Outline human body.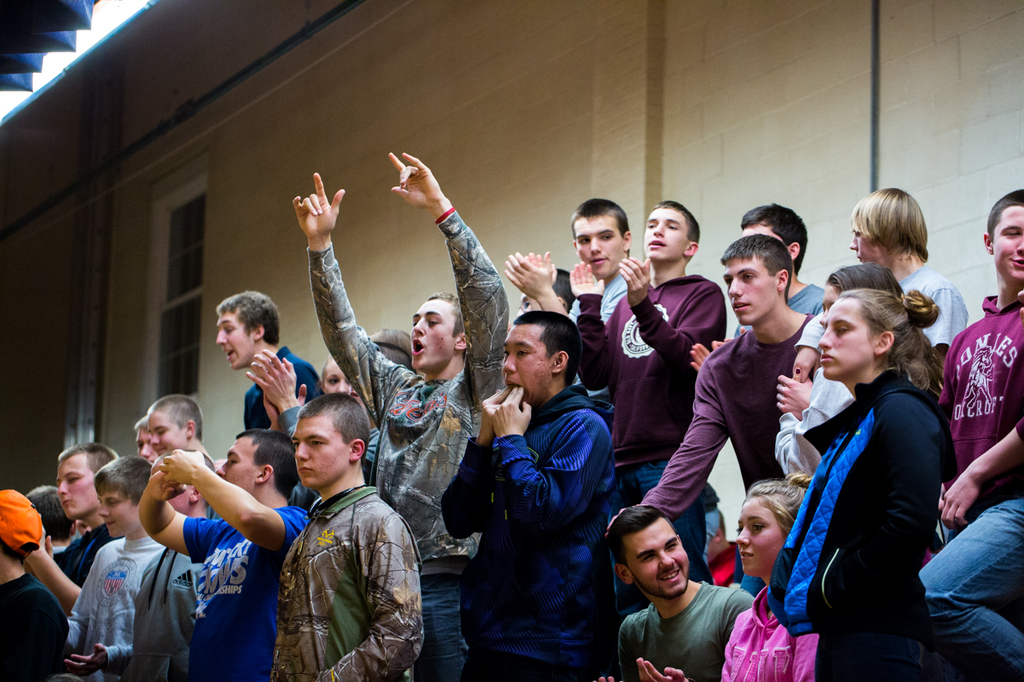
Outline: (left=300, top=164, right=491, bottom=671).
